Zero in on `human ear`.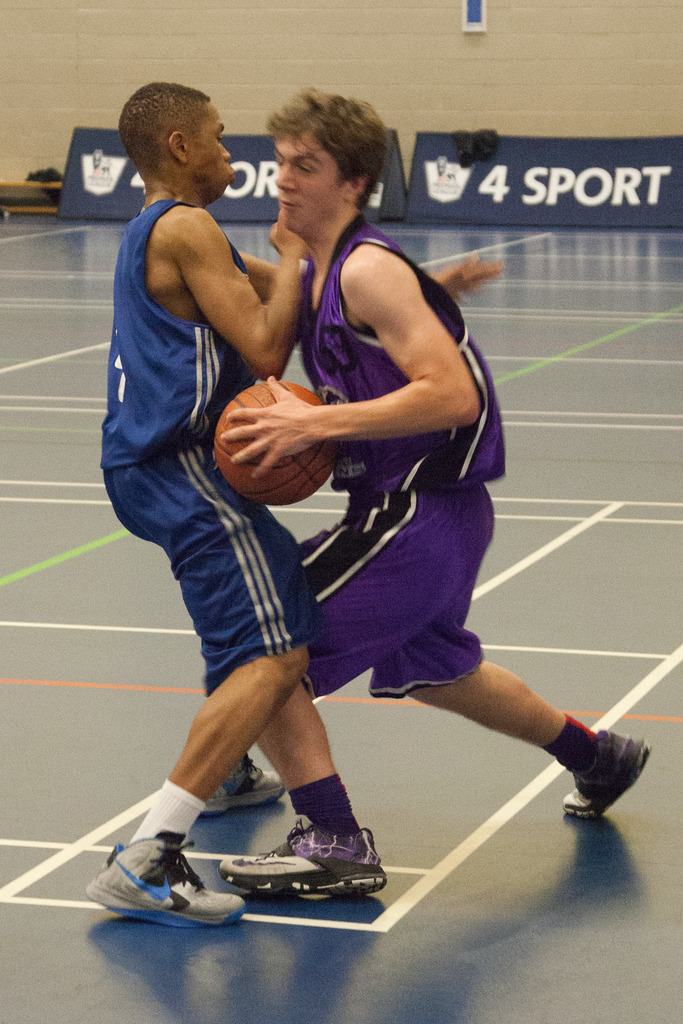
Zeroed in: pyautogui.locateOnScreen(342, 174, 367, 204).
